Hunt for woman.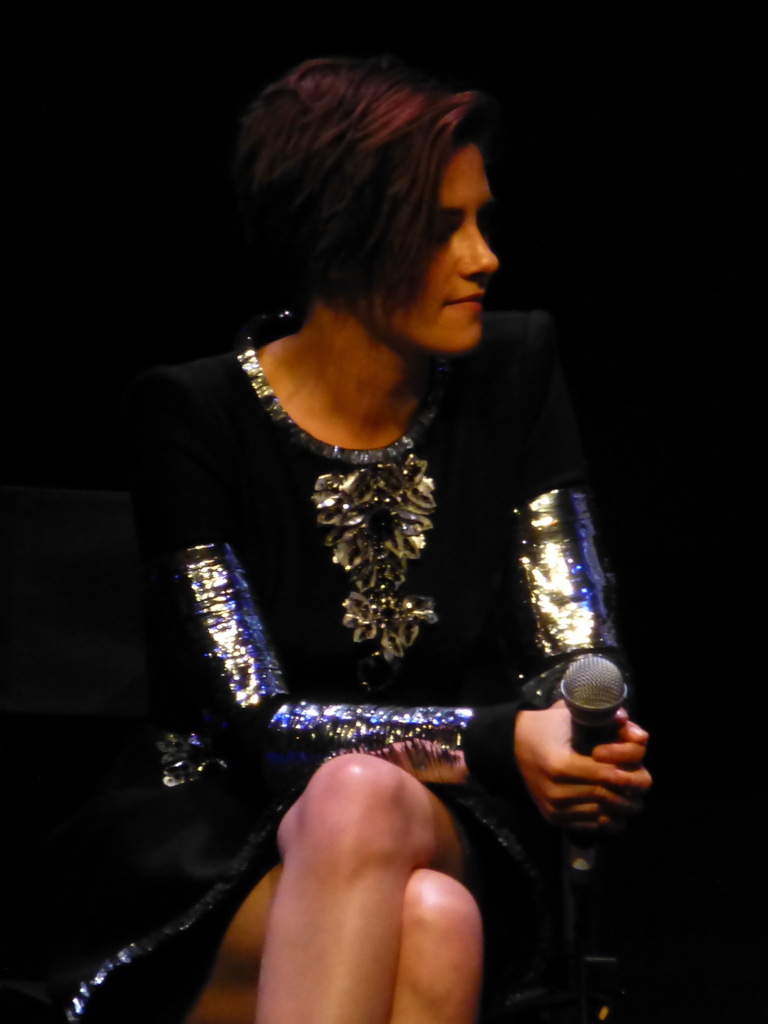
Hunted down at select_region(119, 39, 644, 1019).
